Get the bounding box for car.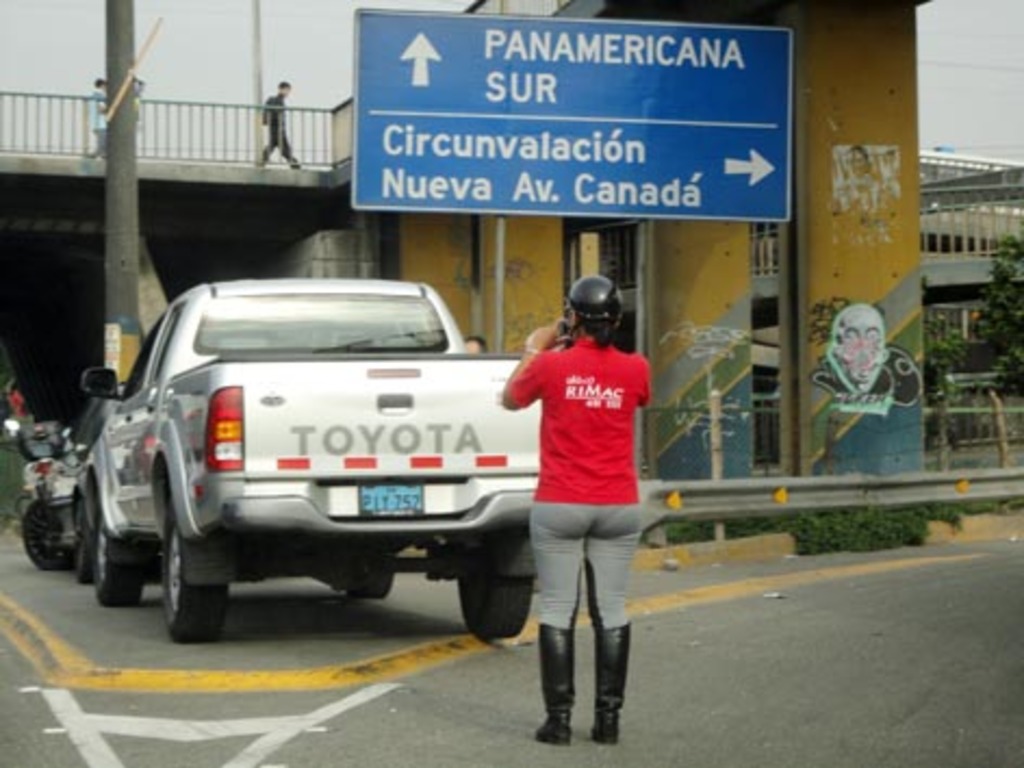
<region>41, 276, 573, 649</region>.
